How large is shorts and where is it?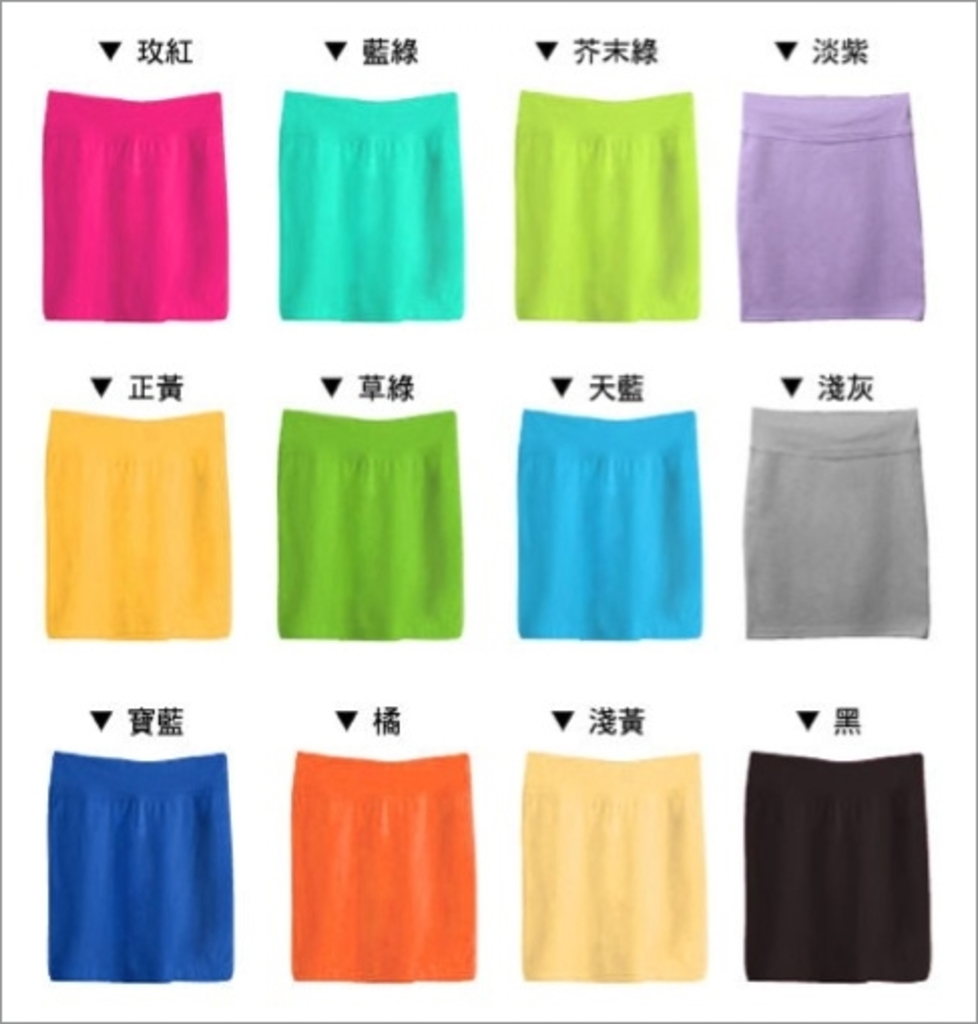
Bounding box: box=[520, 416, 701, 636].
